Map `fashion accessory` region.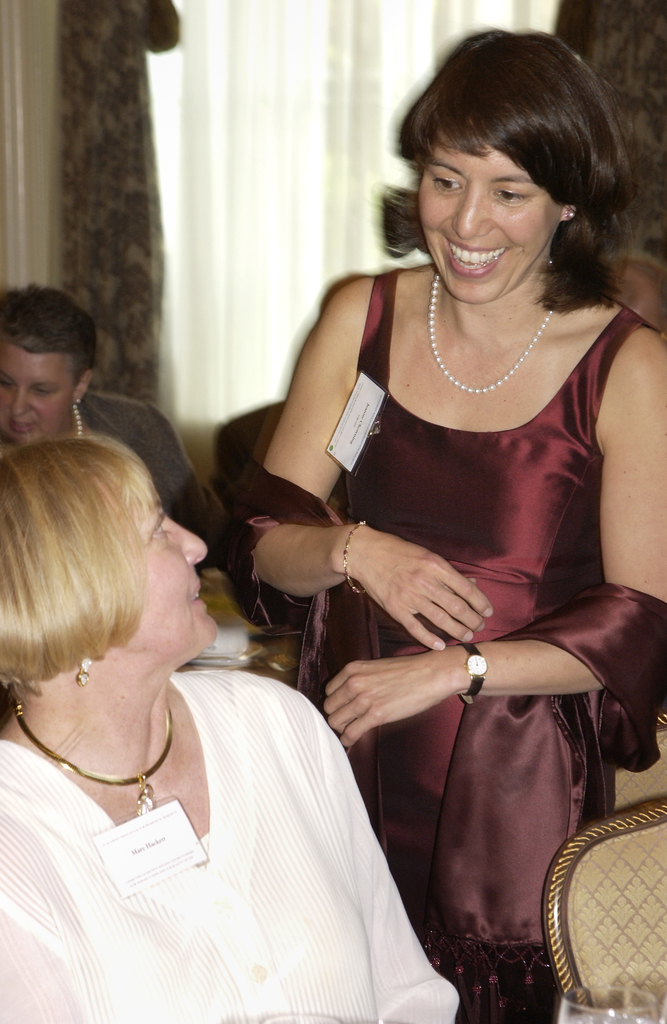
Mapped to <box>426,271,552,400</box>.
